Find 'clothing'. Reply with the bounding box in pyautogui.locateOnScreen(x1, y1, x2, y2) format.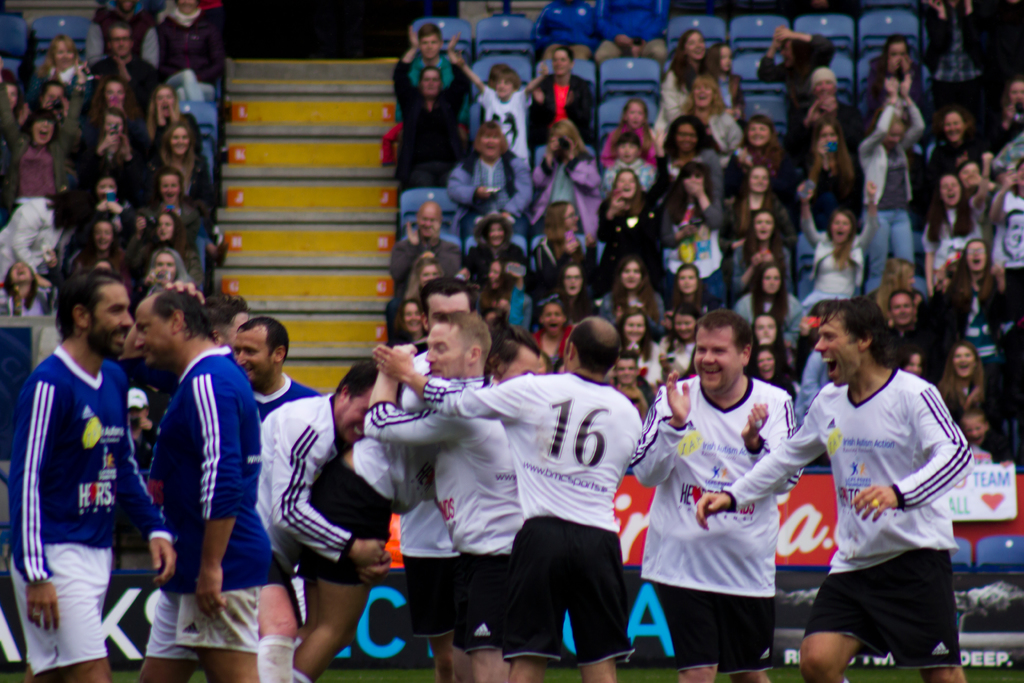
pyautogui.locateOnScreen(626, 378, 796, 671).
